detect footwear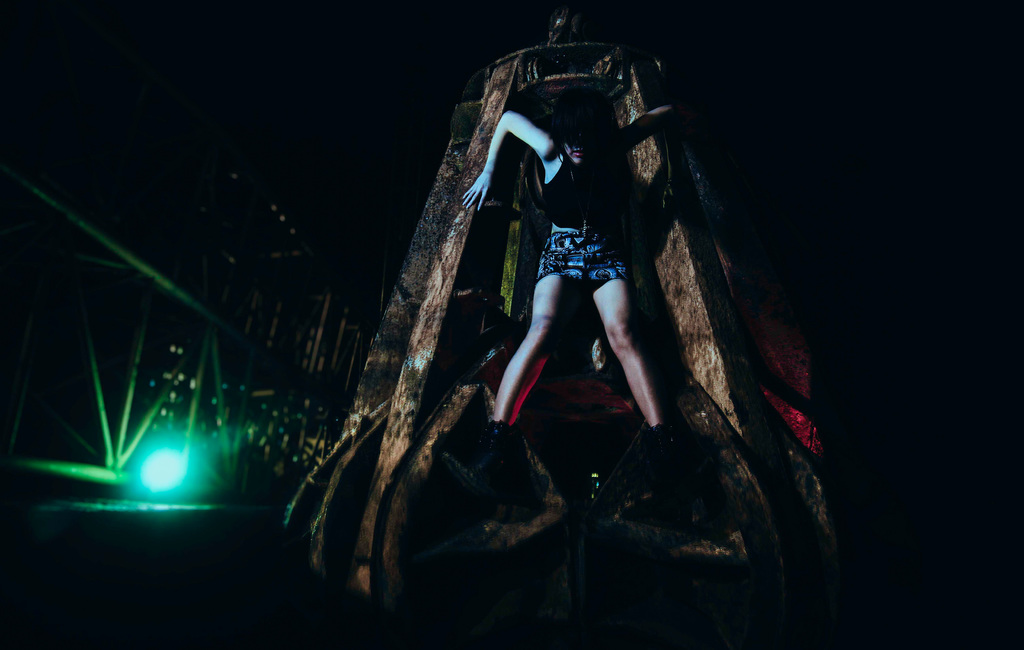
rect(463, 418, 532, 490)
